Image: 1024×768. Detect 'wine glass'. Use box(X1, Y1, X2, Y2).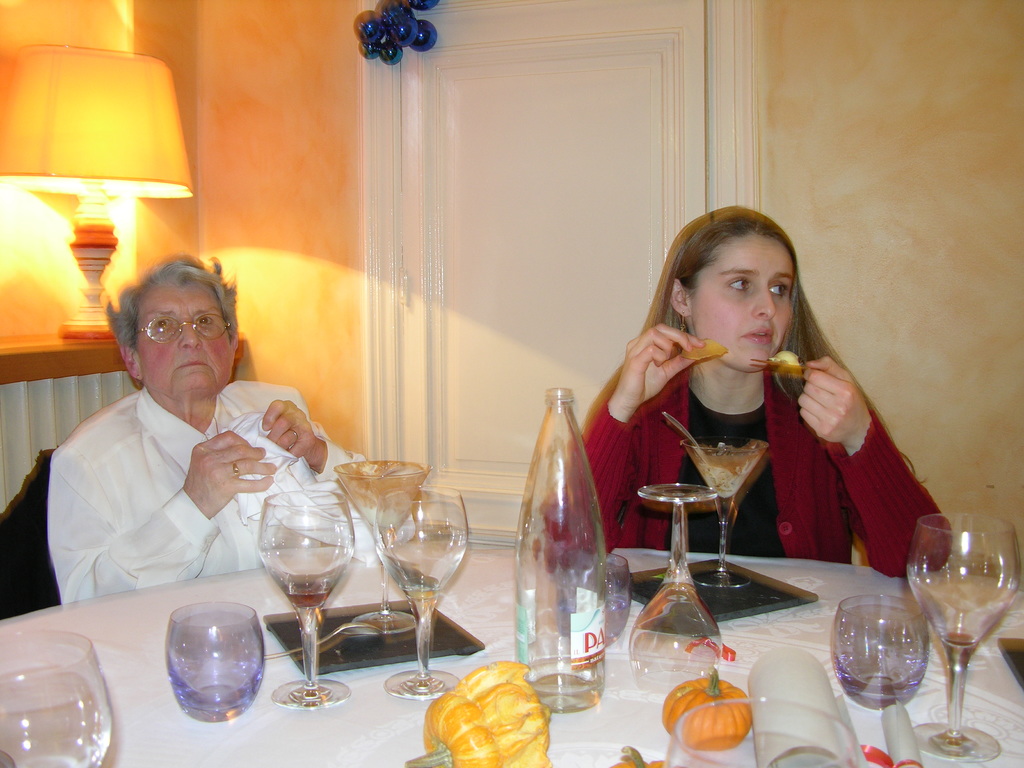
box(256, 497, 351, 698).
